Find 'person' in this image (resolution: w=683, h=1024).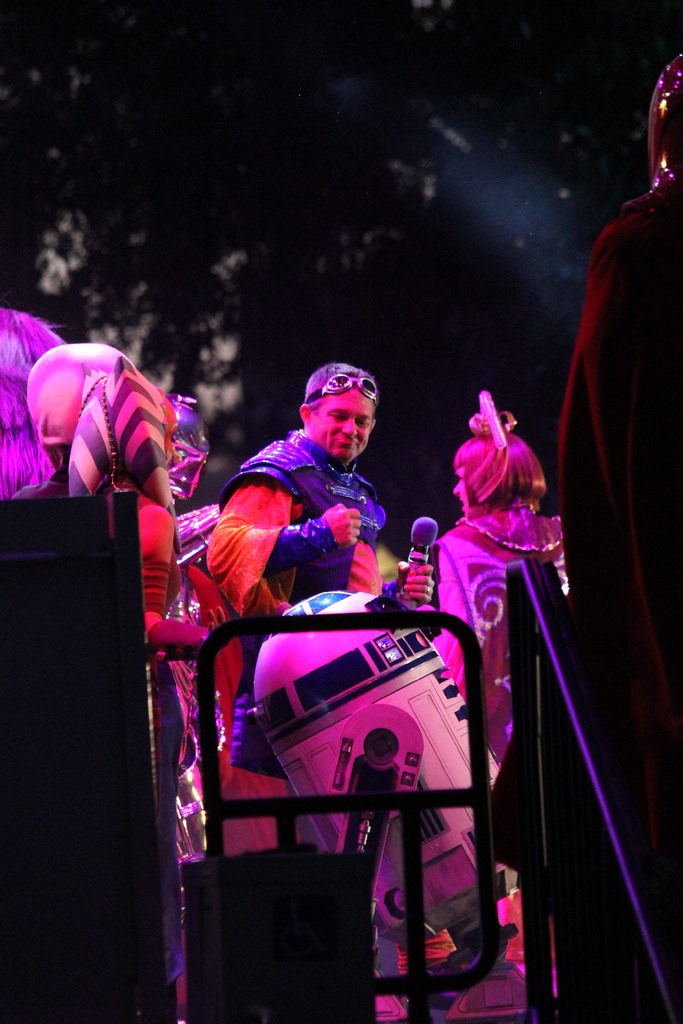
detection(561, 56, 682, 1023).
